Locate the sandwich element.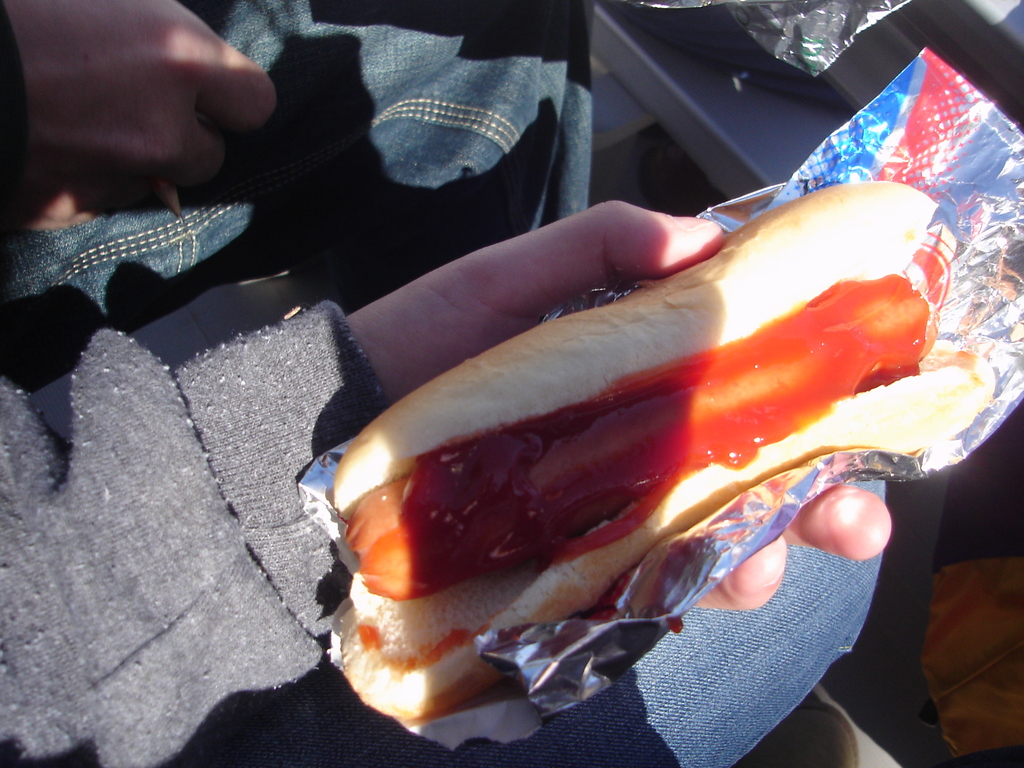
Element bbox: (x1=330, y1=179, x2=995, y2=725).
